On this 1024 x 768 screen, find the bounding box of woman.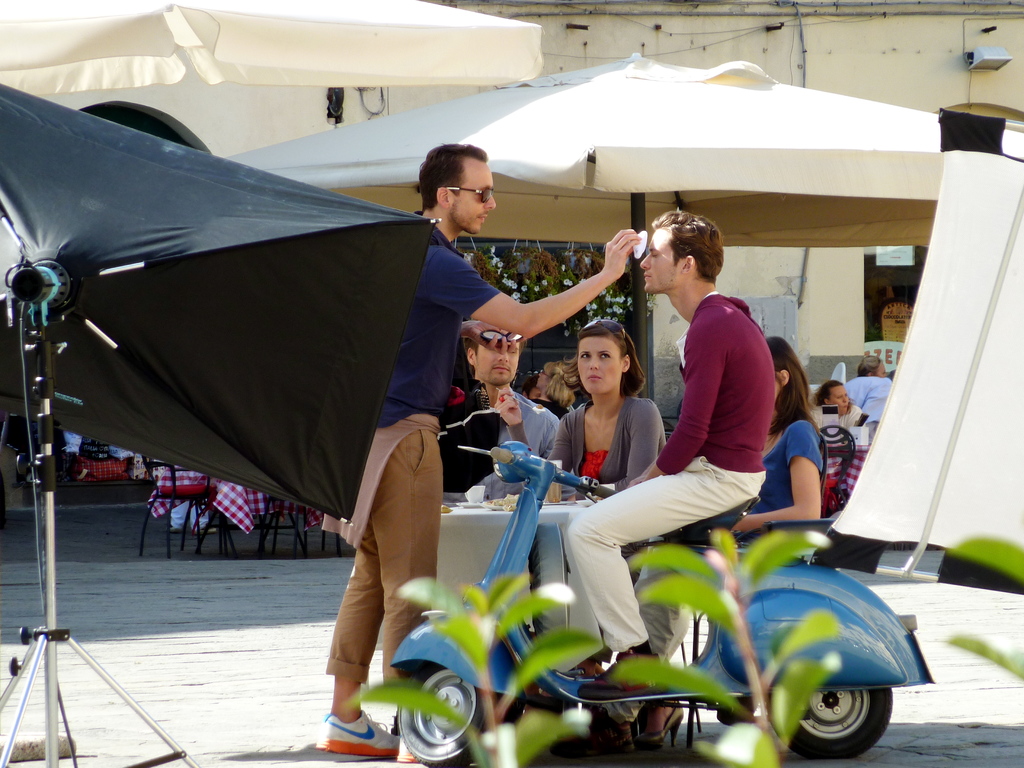
Bounding box: detection(536, 362, 577, 411).
